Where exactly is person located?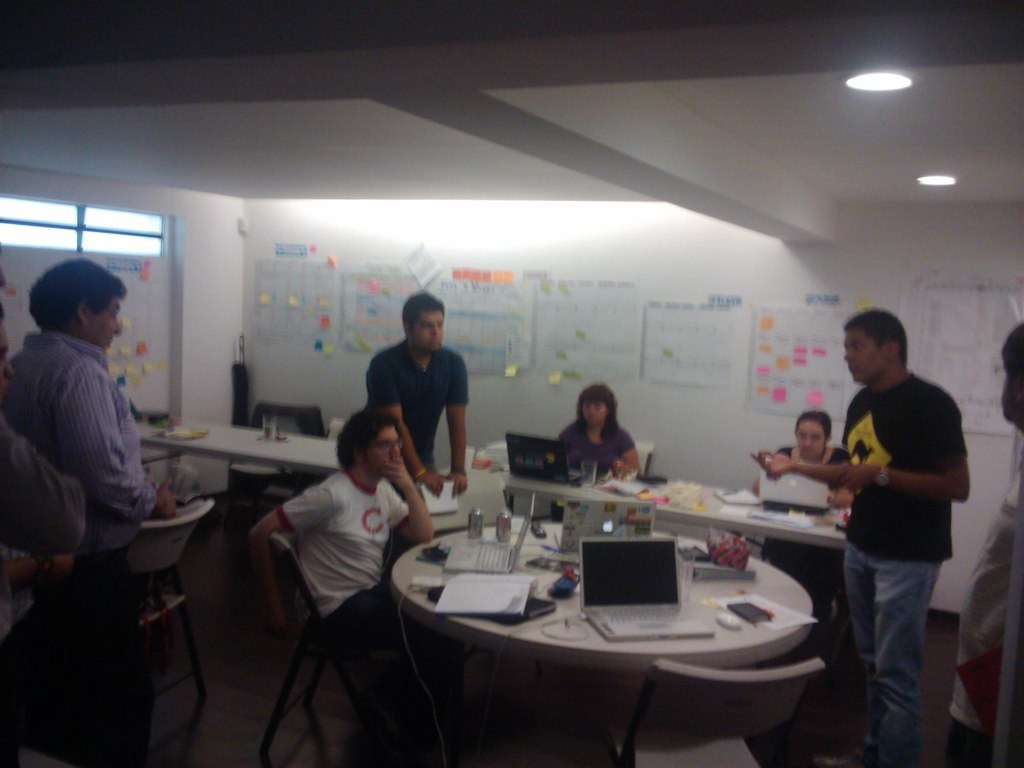
Its bounding box is [361,291,471,503].
